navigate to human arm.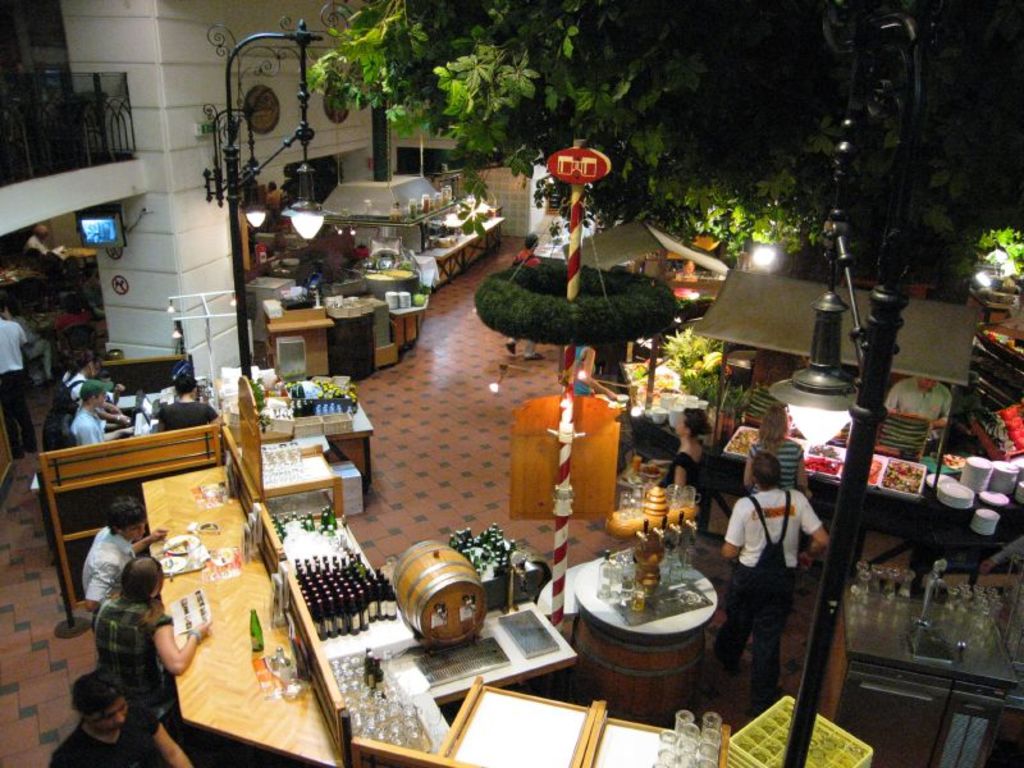
Navigation target: pyautogui.locateOnScreen(721, 497, 750, 557).
